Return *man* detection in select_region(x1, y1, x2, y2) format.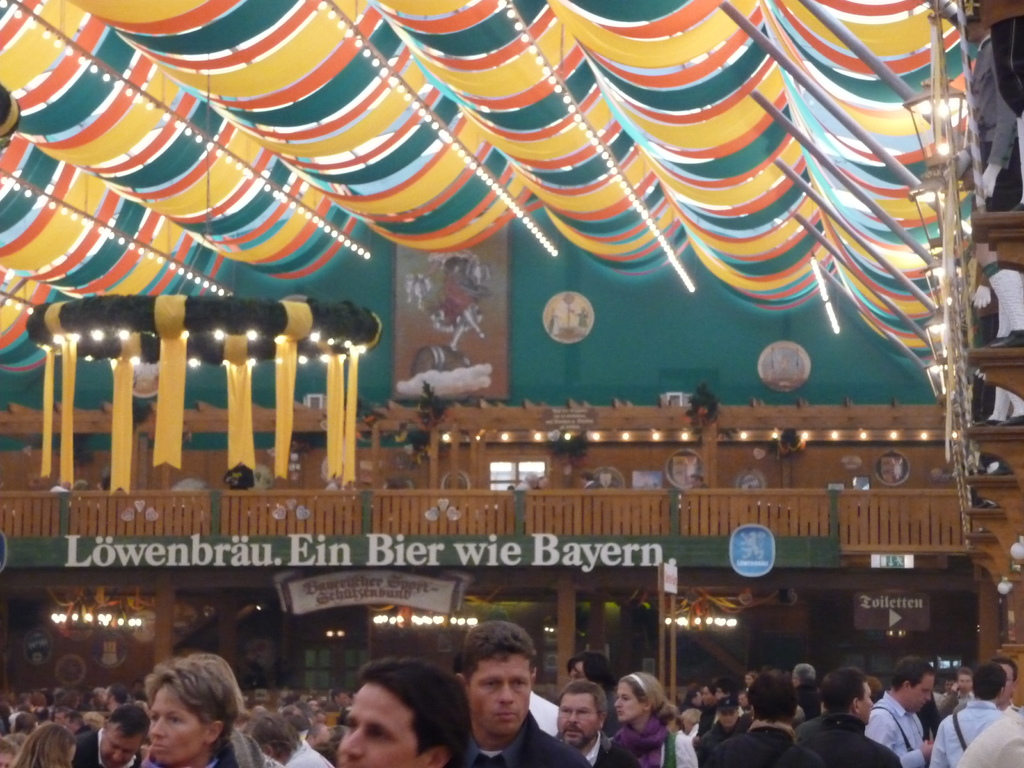
select_region(705, 671, 796, 767).
